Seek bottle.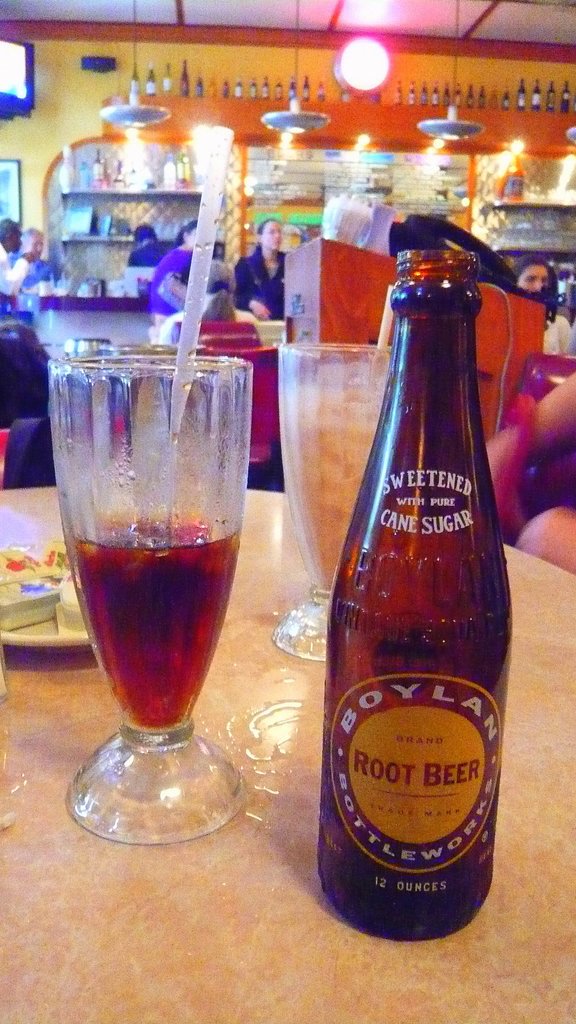
<bbox>259, 74, 271, 100</bbox>.
